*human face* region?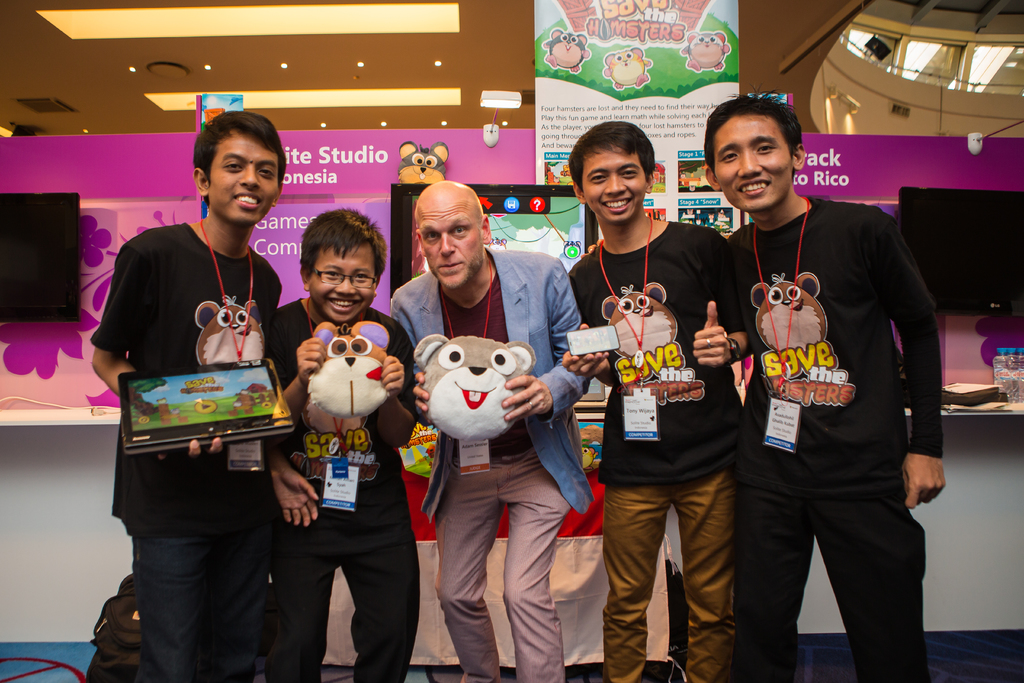
left=213, top=125, right=280, bottom=226
